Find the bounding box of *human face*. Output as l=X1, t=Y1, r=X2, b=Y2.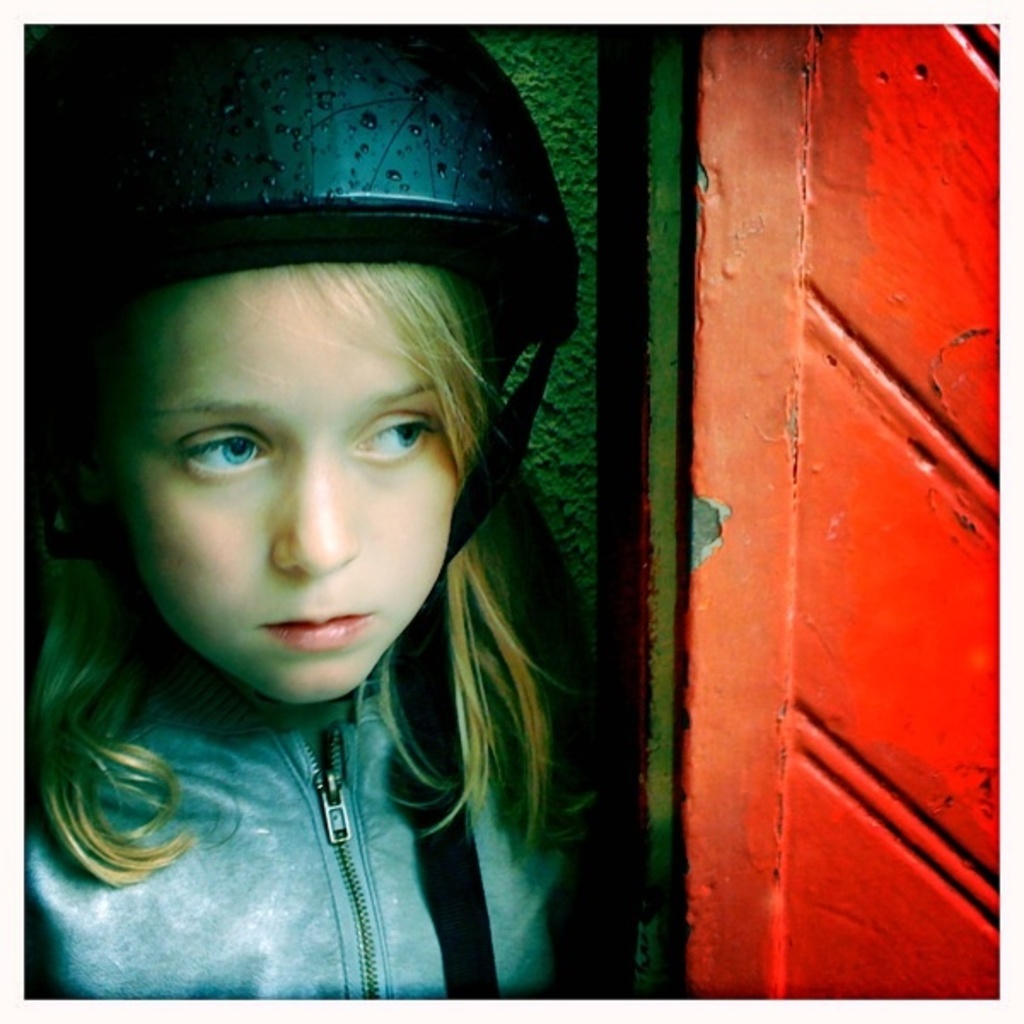
l=108, t=263, r=454, b=708.
